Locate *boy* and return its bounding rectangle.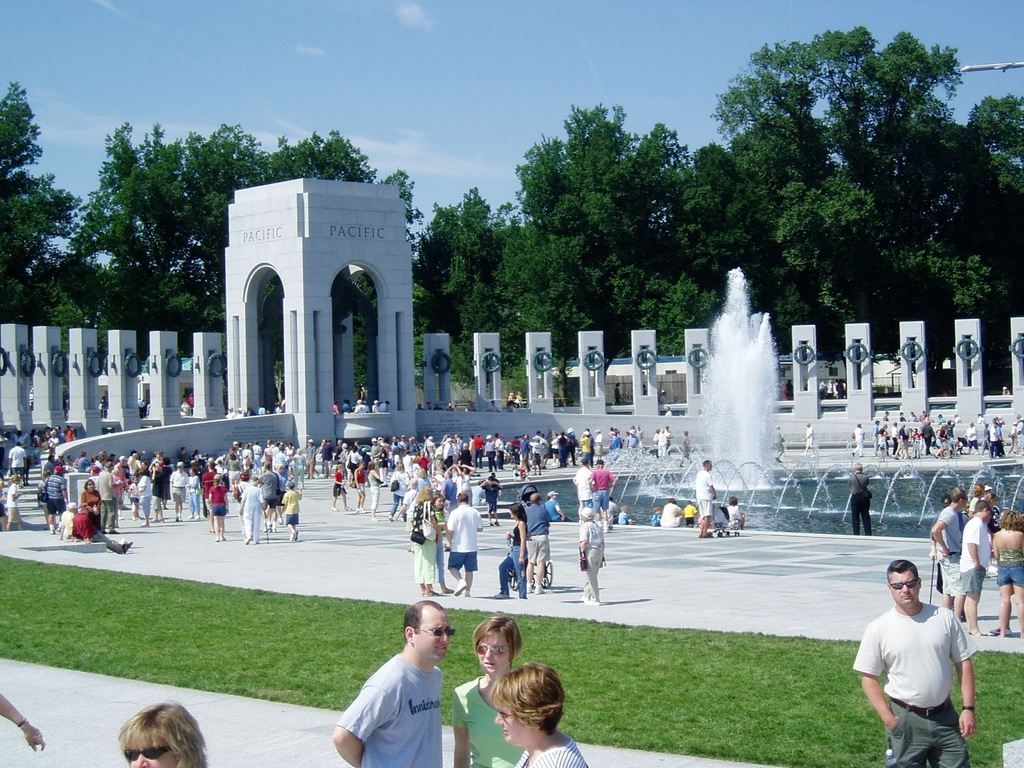
detection(724, 495, 748, 525).
